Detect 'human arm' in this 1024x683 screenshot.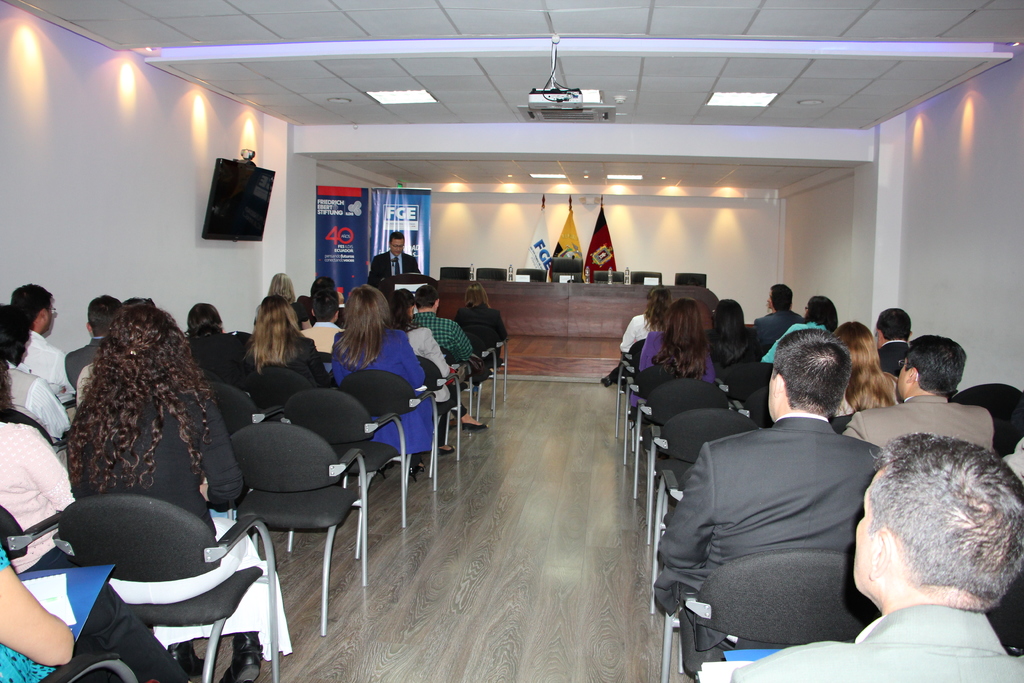
Detection: (left=423, top=325, right=453, bottom=378).
